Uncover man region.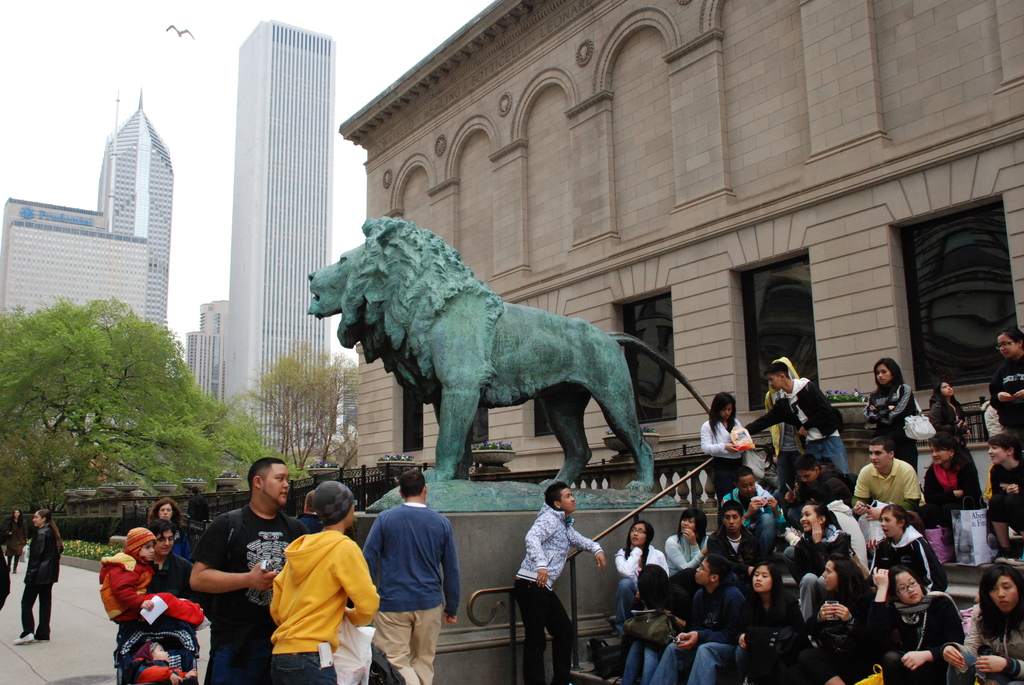
Uncovered: region(185, 456, 308, 684).
